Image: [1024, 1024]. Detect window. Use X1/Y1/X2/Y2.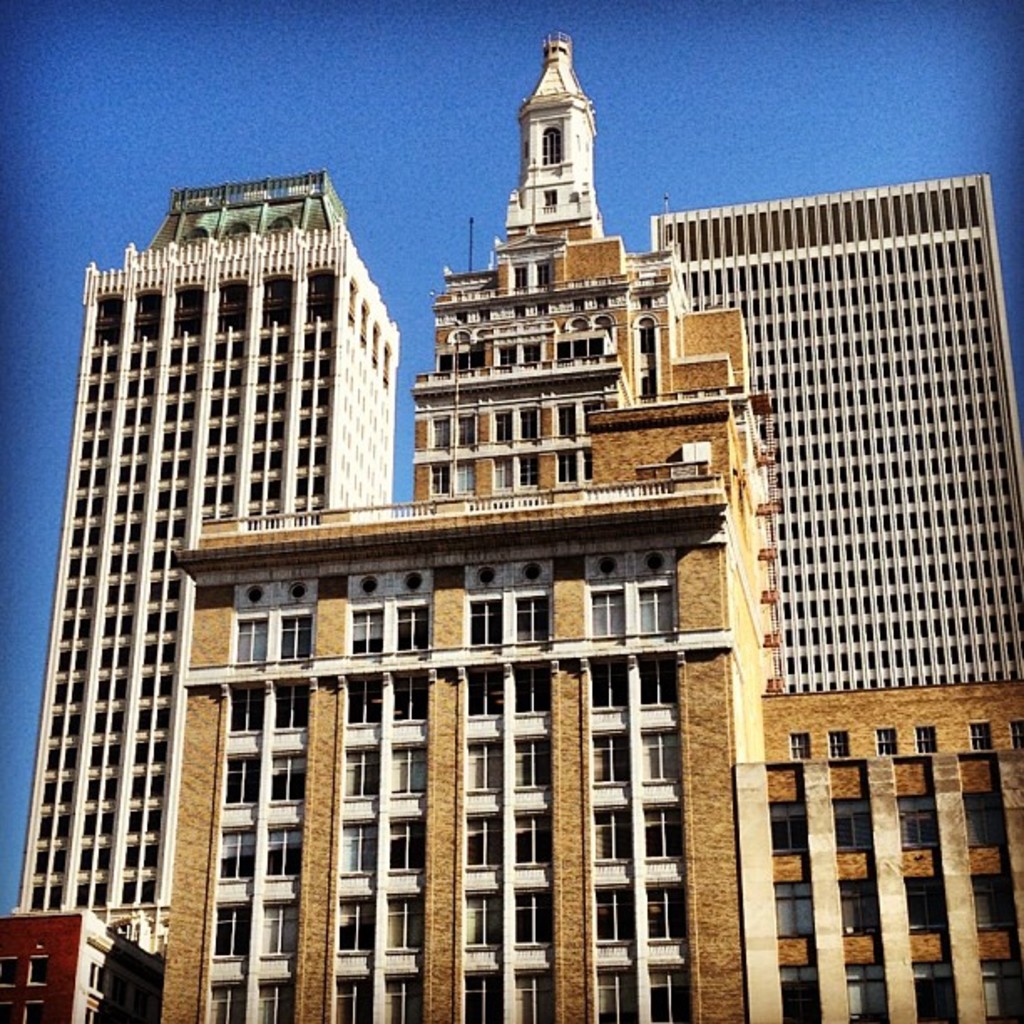
872/726/899/760.
